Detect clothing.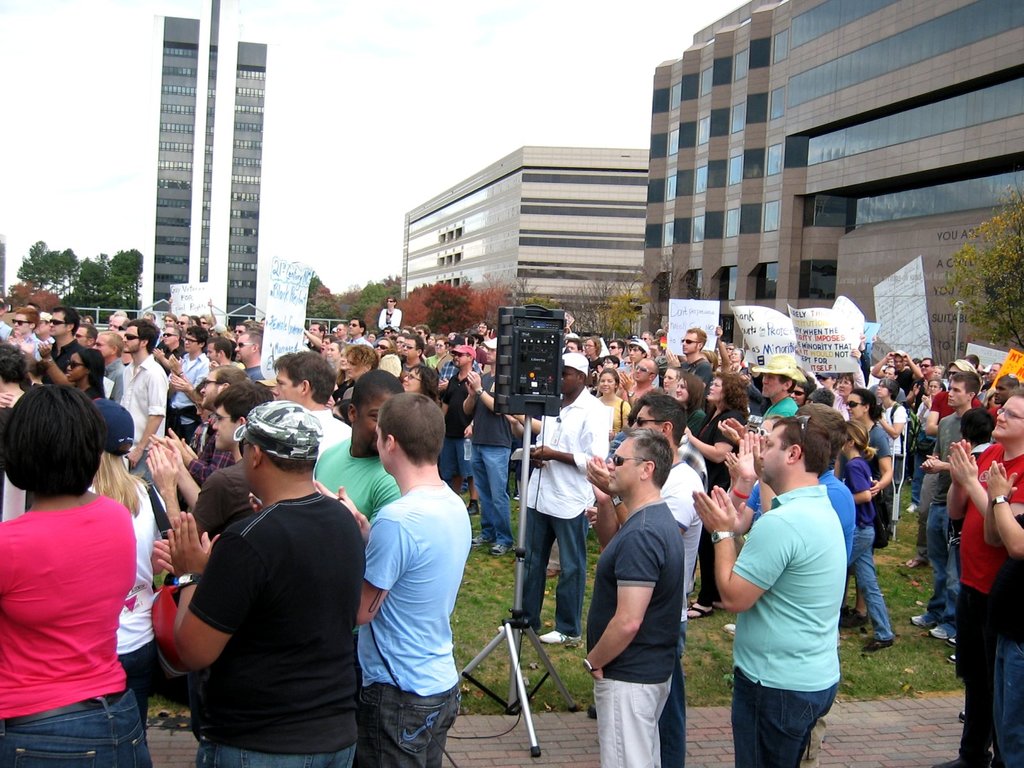
Detected at rect(519, 391, 607, 634).
